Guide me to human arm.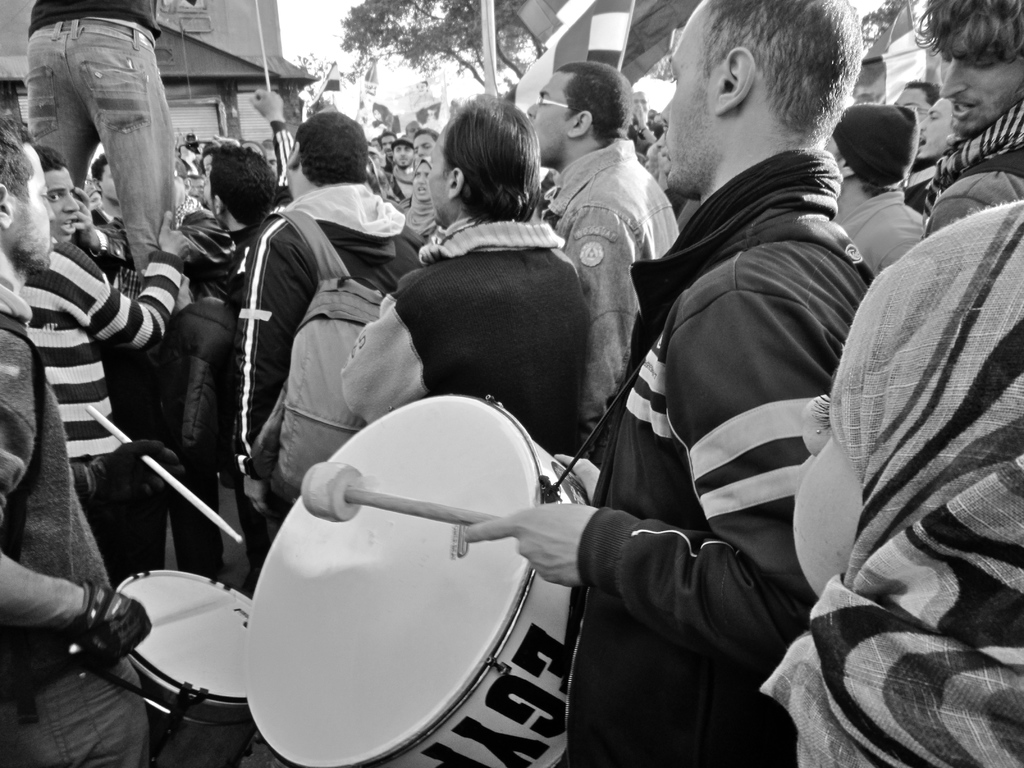
Guidance: [left=70, top=184, right=147, bottom=265].
